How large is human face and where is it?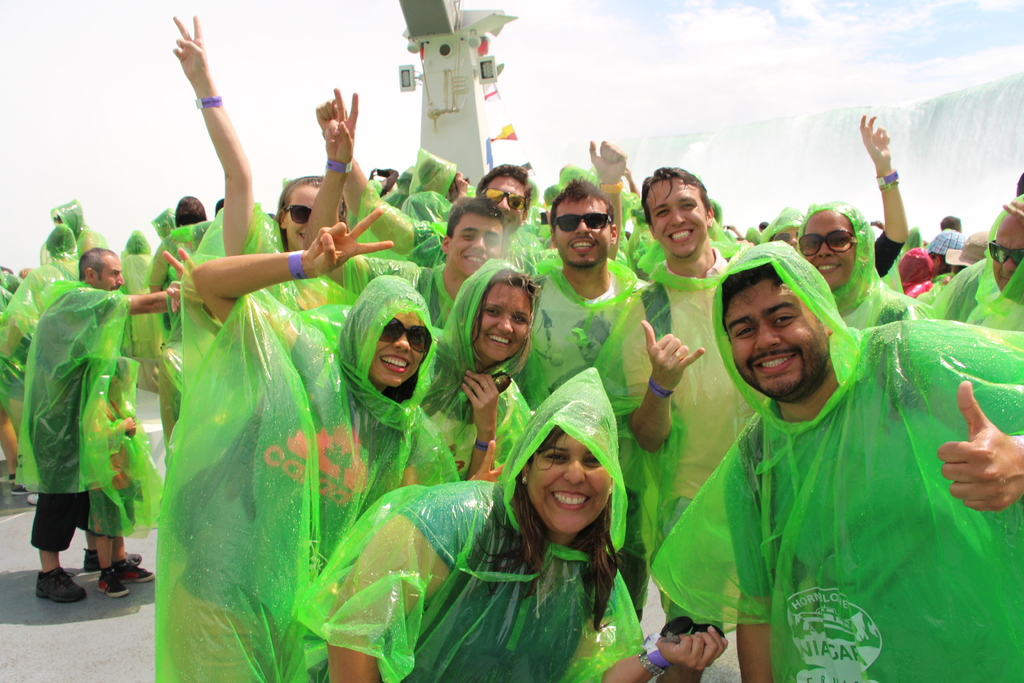
Bounding box: {"left": 554, "top": 200, "right": 614, "bottom": 264}.
